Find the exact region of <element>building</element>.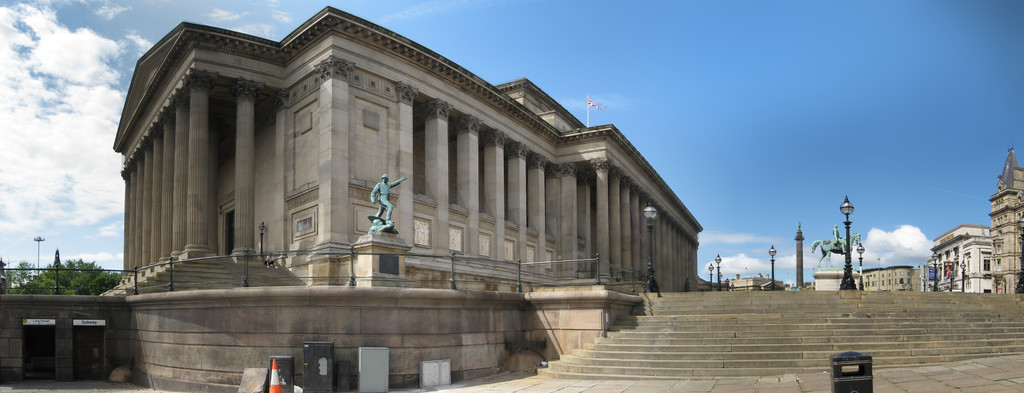
Exact region: (left=932, top=224, right=995, bottom=290).
